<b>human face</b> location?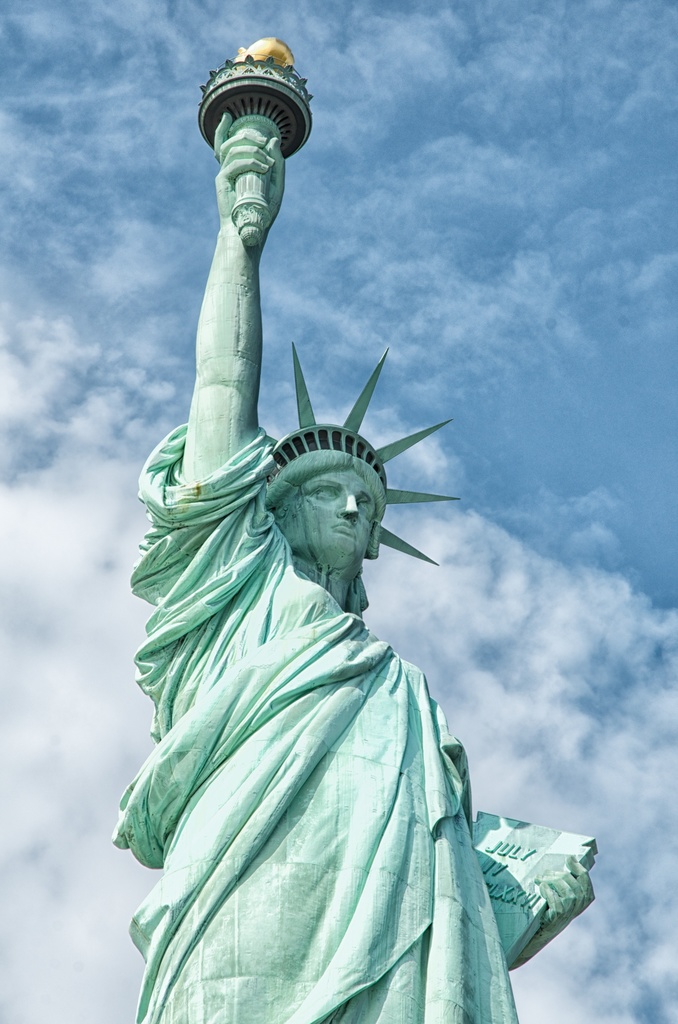
(x1=282, y1=474, x2=376, y2=557)
